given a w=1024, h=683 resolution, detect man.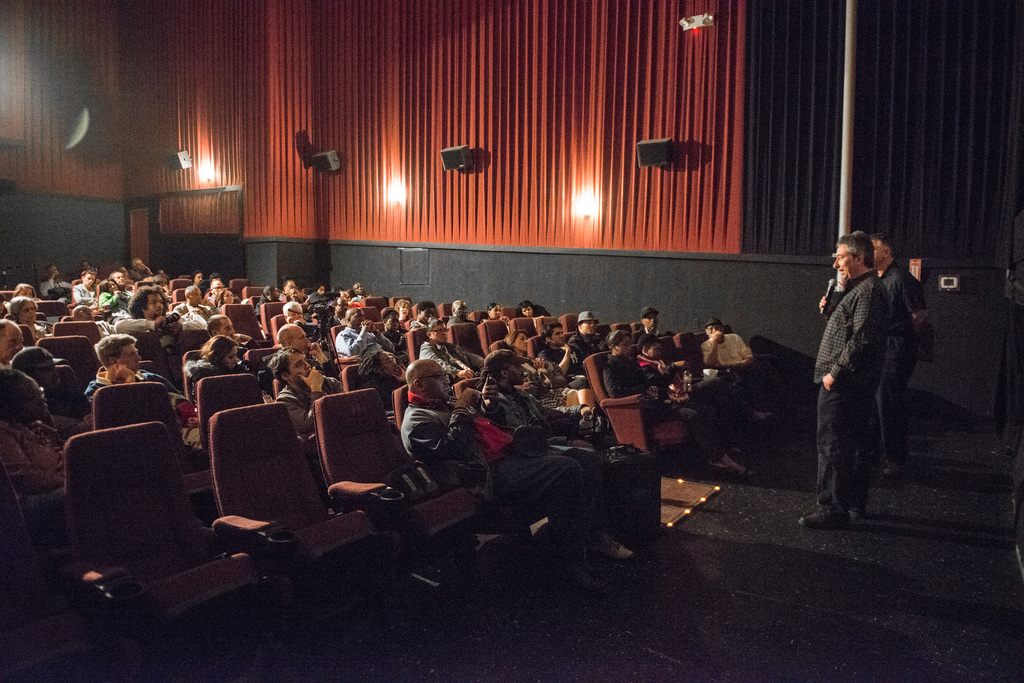
[x1=449, y1=301, x2=474, y2=323].
